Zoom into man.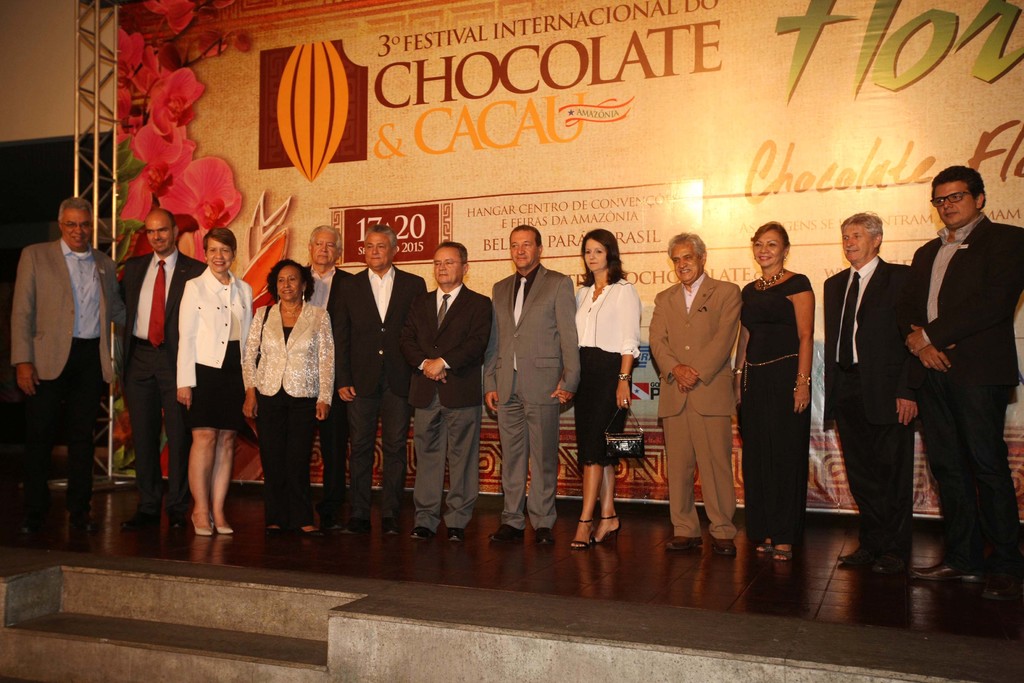
Zoom target: 477 226 584 545.
